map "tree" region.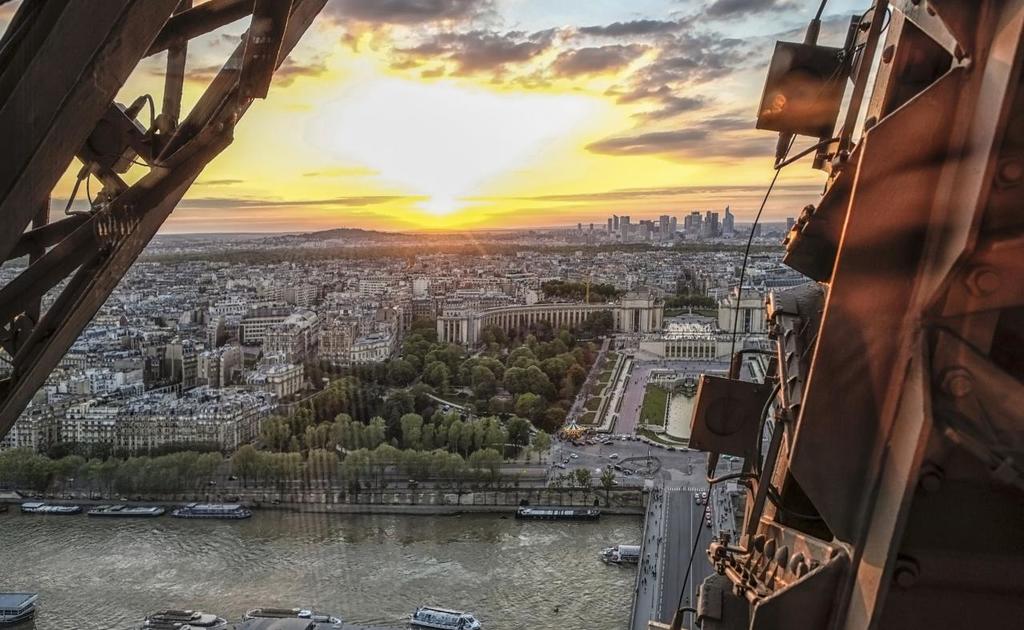
Mapped to (left=586, top=284, right=621, bottom=305).
